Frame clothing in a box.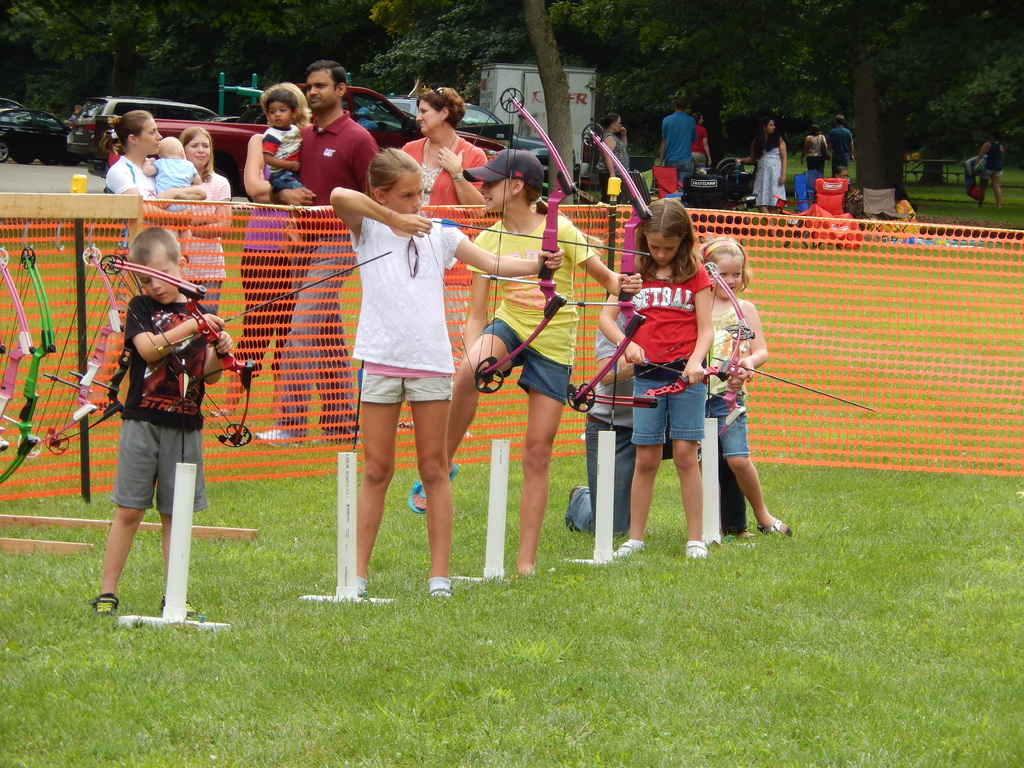
(x1=593, y1=131, x2=630, y2=204).
